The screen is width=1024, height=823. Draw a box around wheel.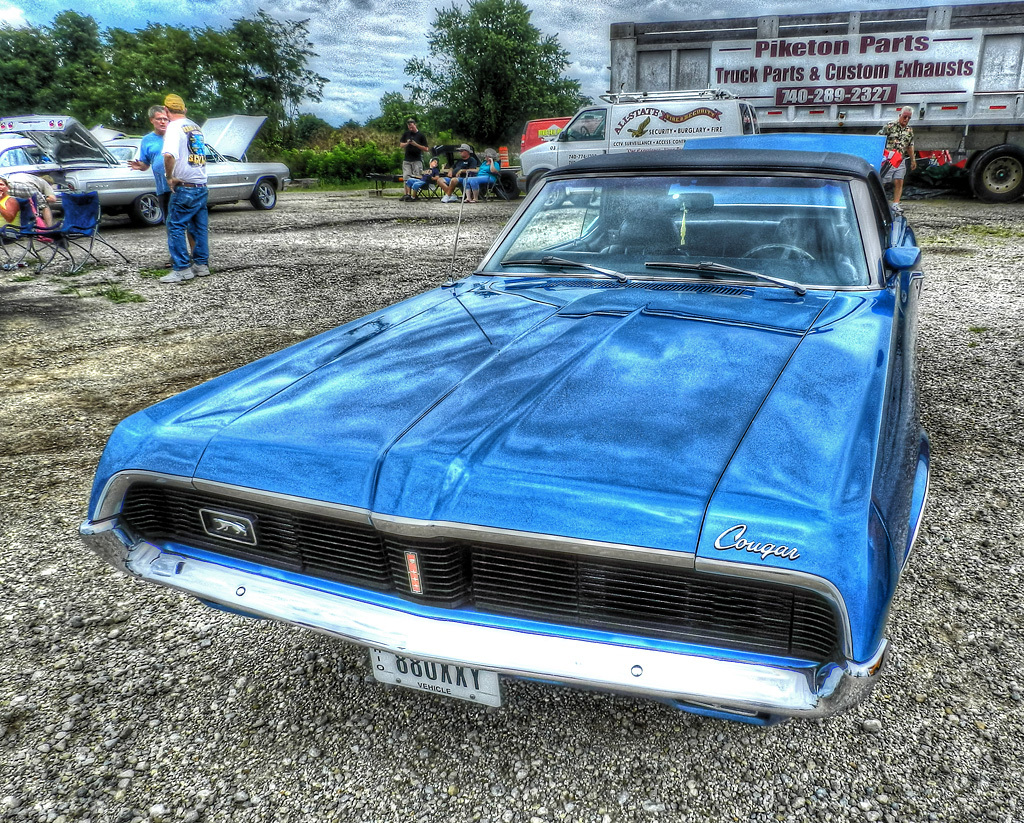
box=[526, 171, 564, 211].
